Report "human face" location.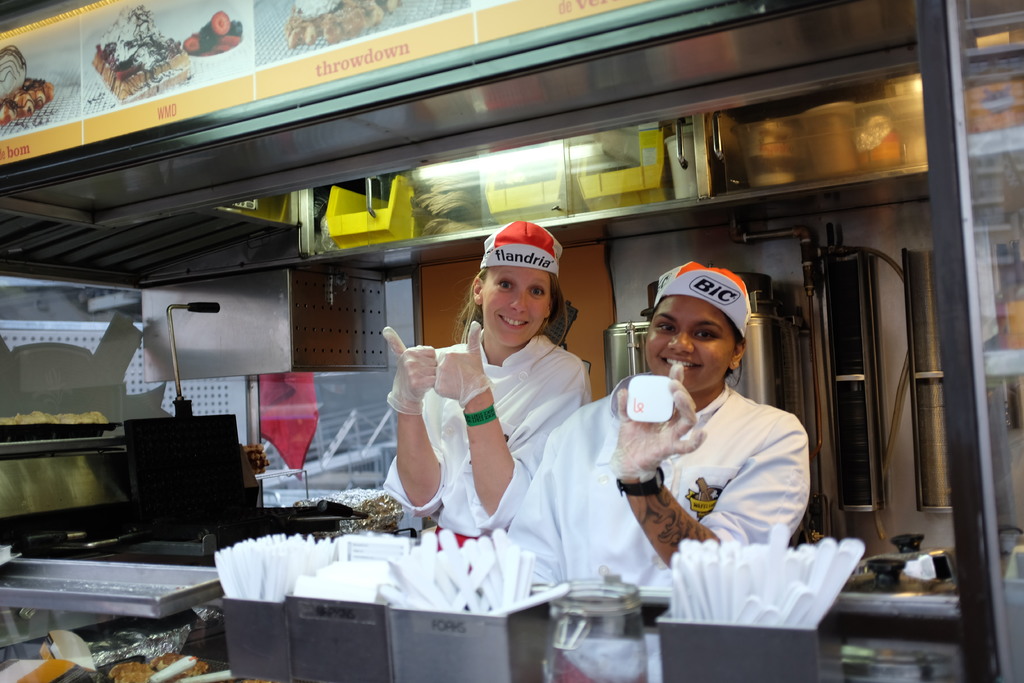
Report: [x1=649, y1=293, x2=737, y2=388].
